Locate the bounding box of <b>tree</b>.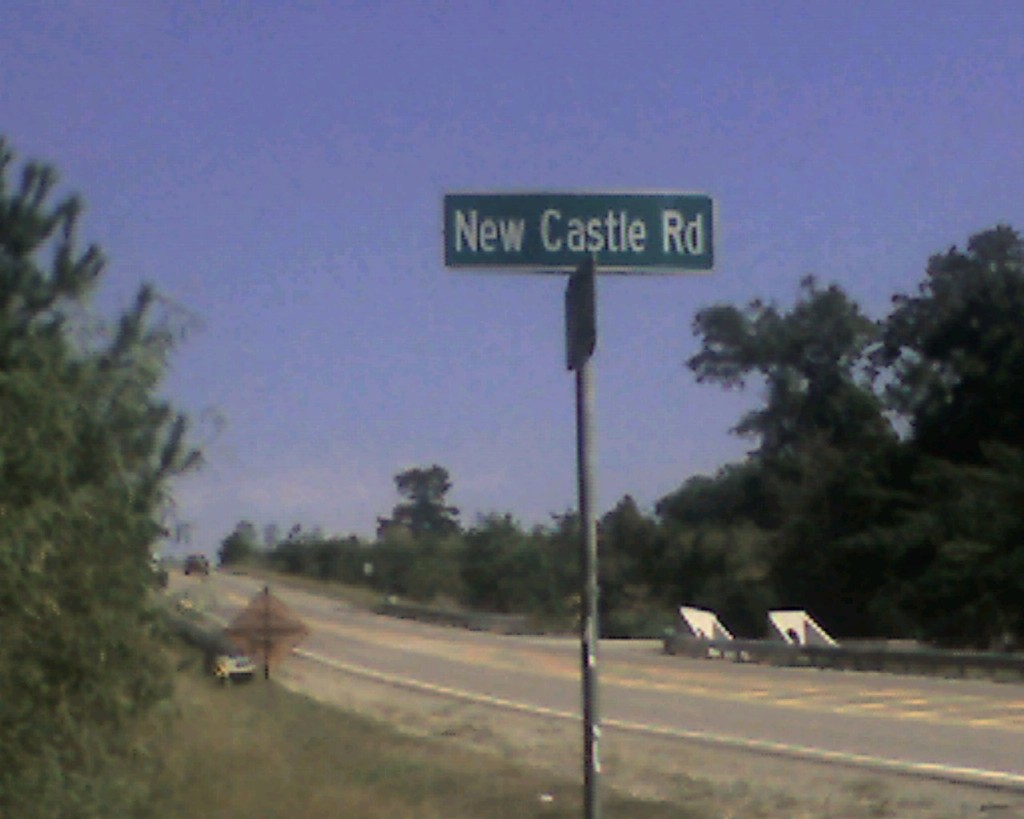
Bounding box: 18,161,219,728.
